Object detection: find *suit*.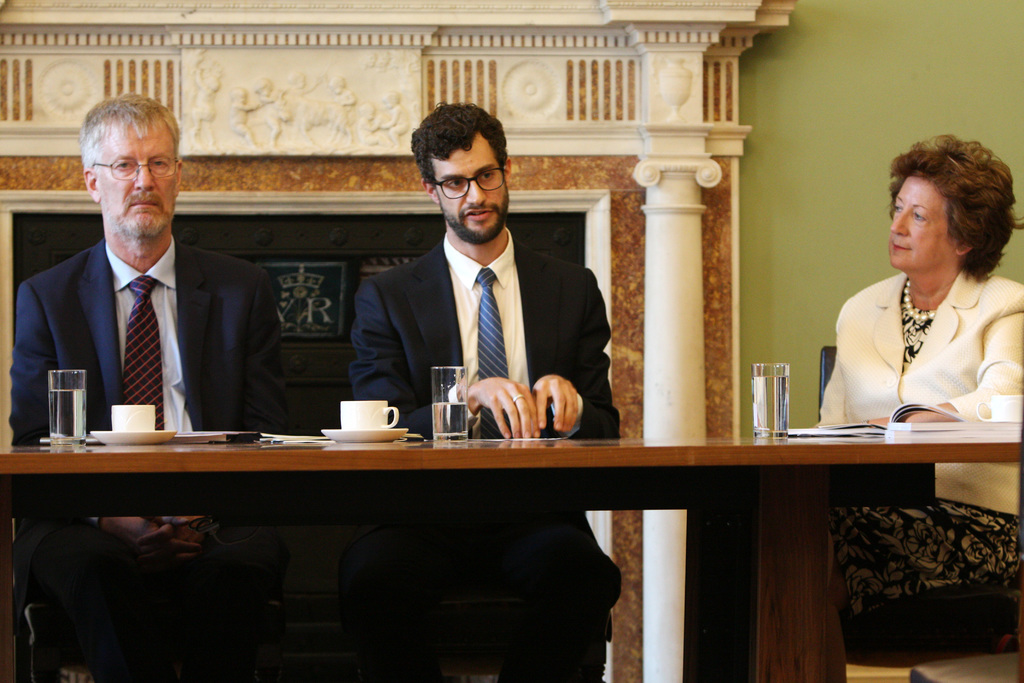
bbox(349, 239, 617, 682).
